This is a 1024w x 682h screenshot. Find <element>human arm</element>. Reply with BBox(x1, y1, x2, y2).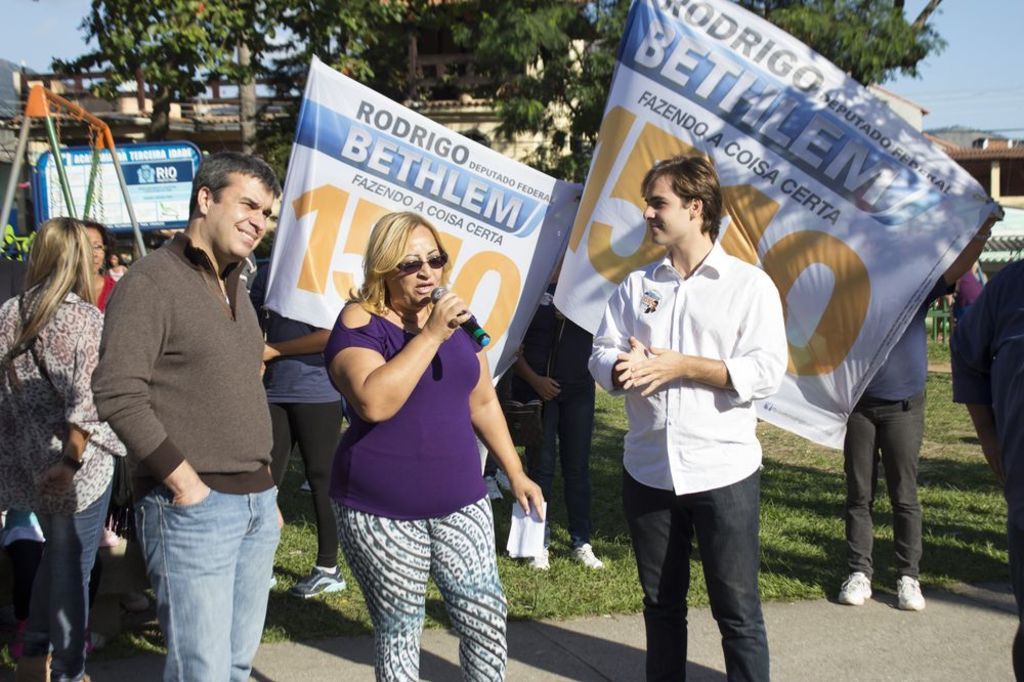
BBox(261, 327, 331, 365).
